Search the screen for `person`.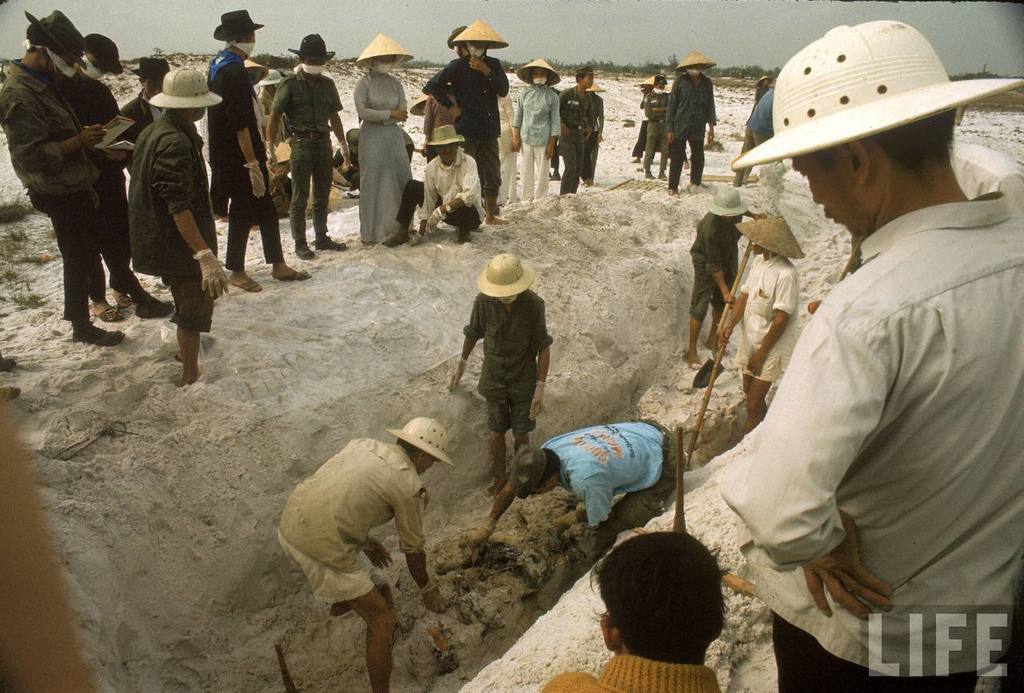
Found at l=548, t=60, r=611, b=193.
